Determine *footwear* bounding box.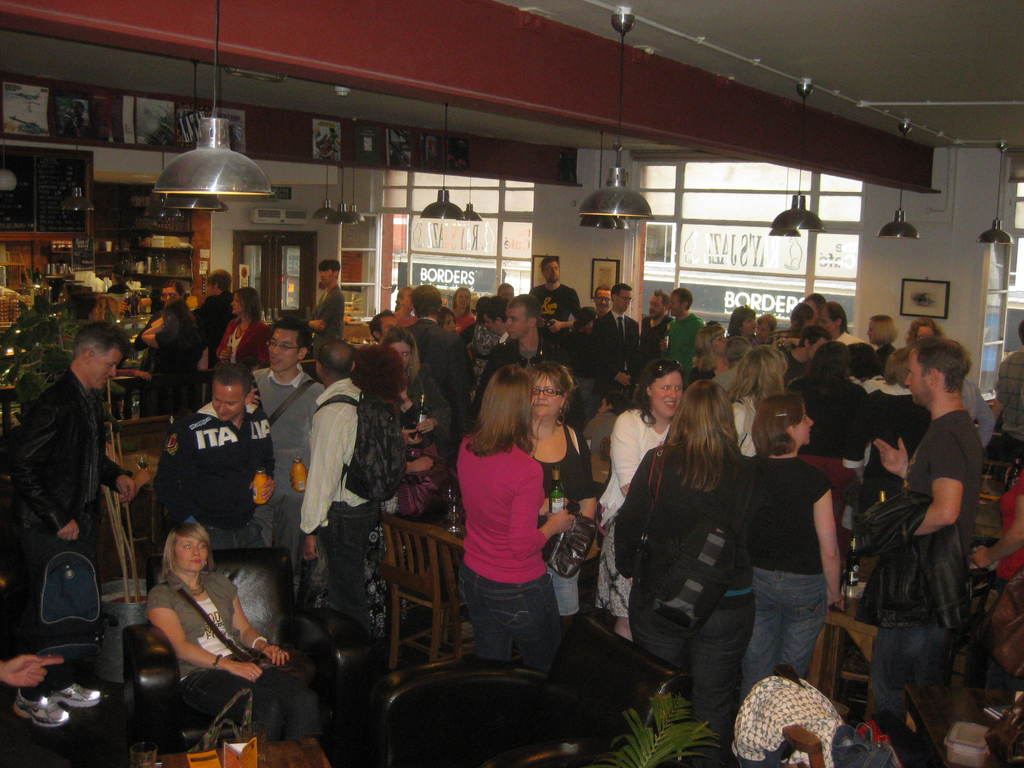
Determined: Rect(305, 738, 334, 767).
